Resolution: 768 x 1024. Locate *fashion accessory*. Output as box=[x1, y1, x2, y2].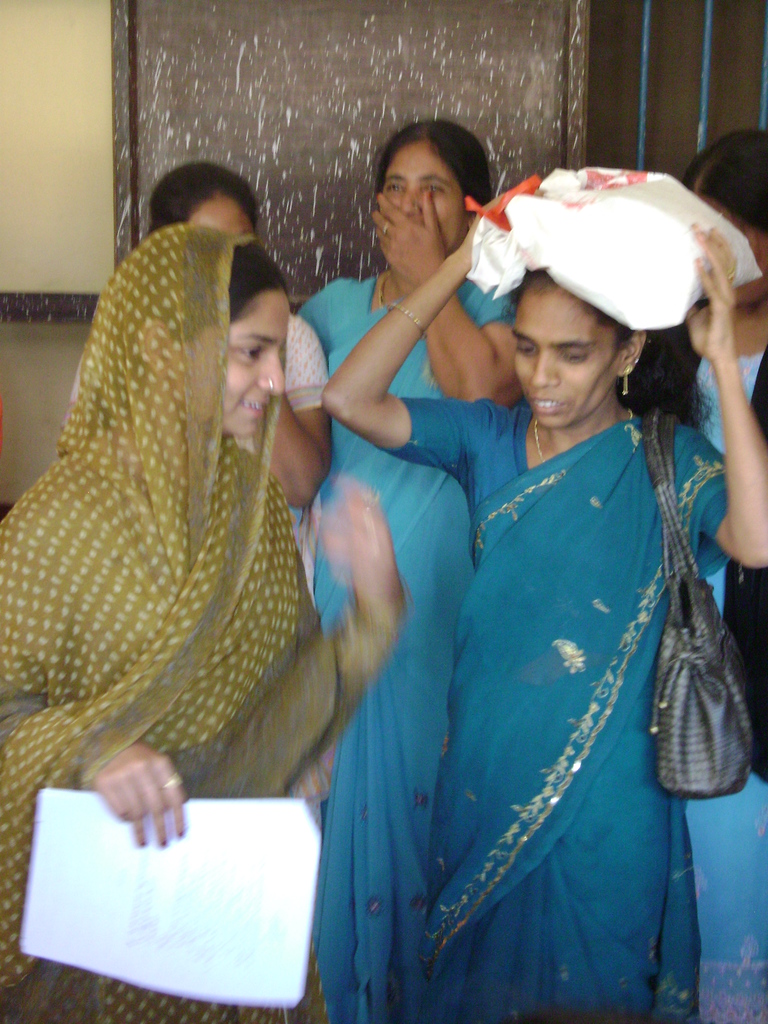
box=[627, 353, 630, 398].
